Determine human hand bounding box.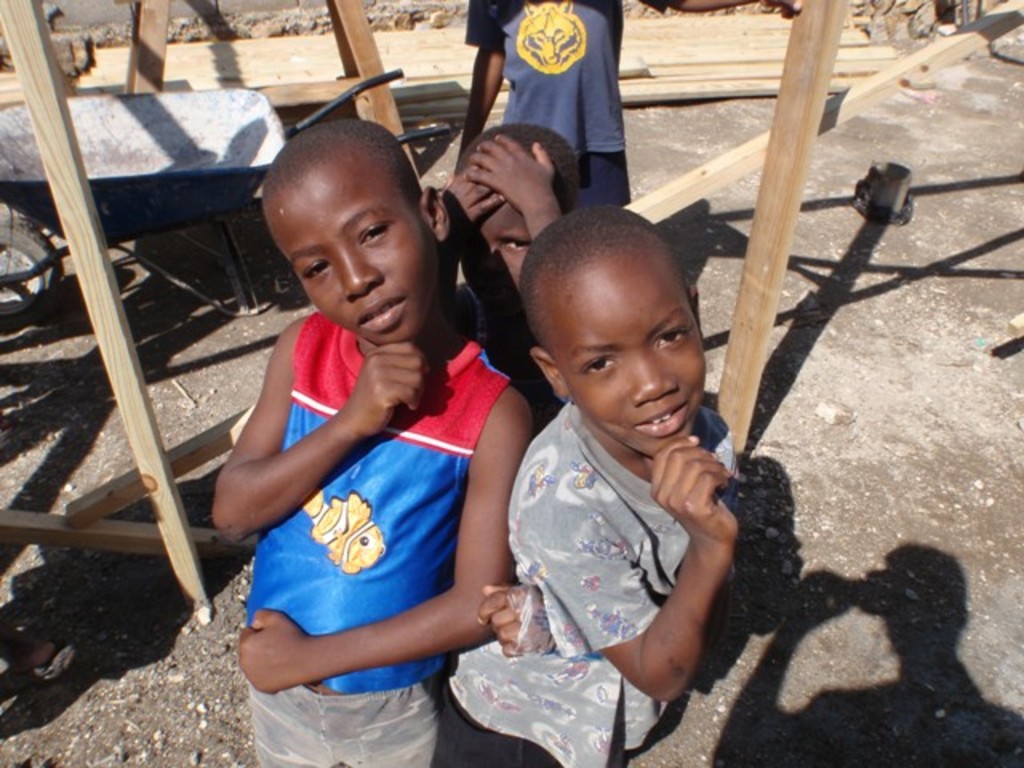
Determined: crop(464, 130, 558, 213).
